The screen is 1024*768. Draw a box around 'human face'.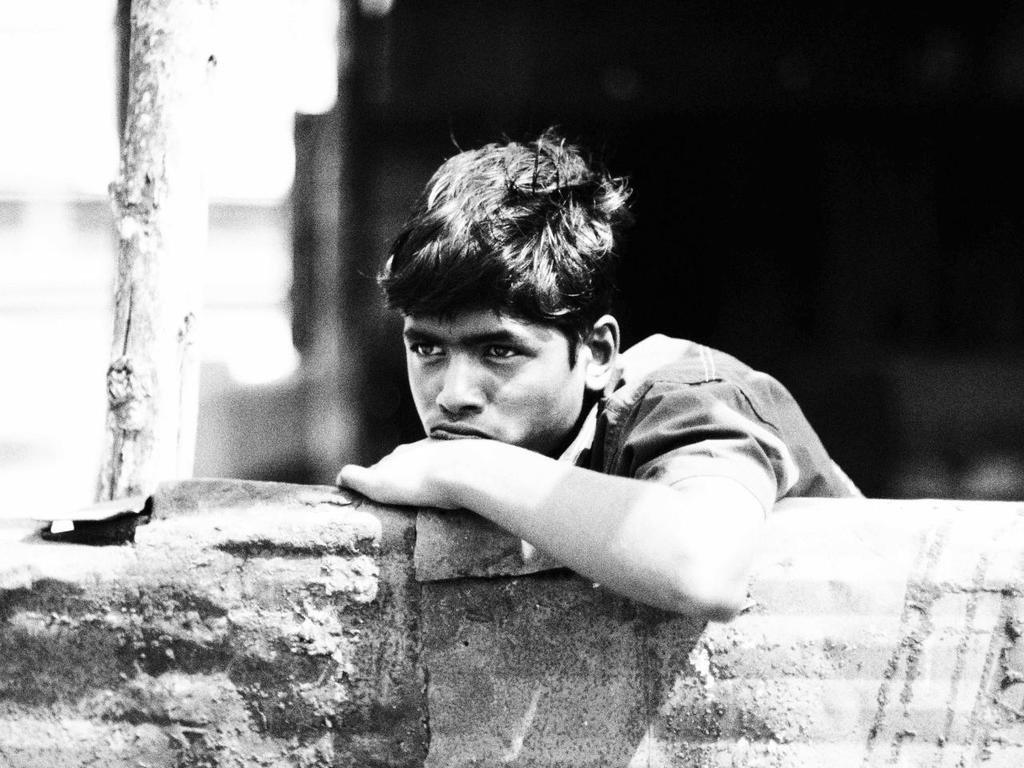
l=402, t=310, r=586, b=444.
